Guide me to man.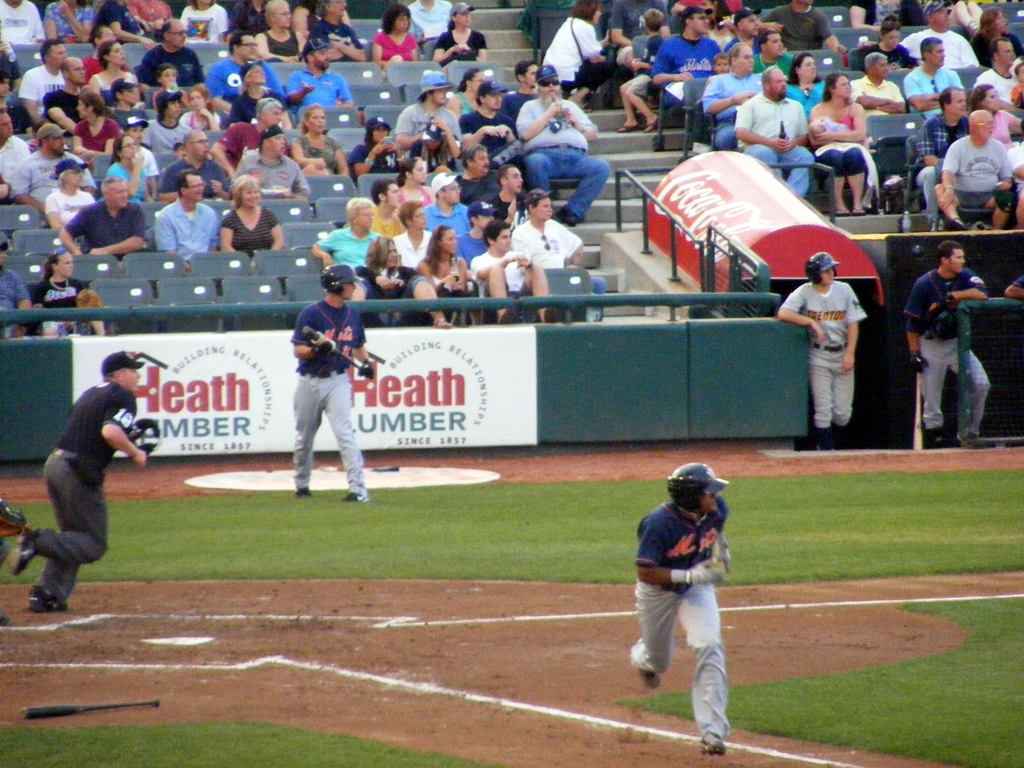
Guidance: (left=470, top=220, right=556, bottom=320).
